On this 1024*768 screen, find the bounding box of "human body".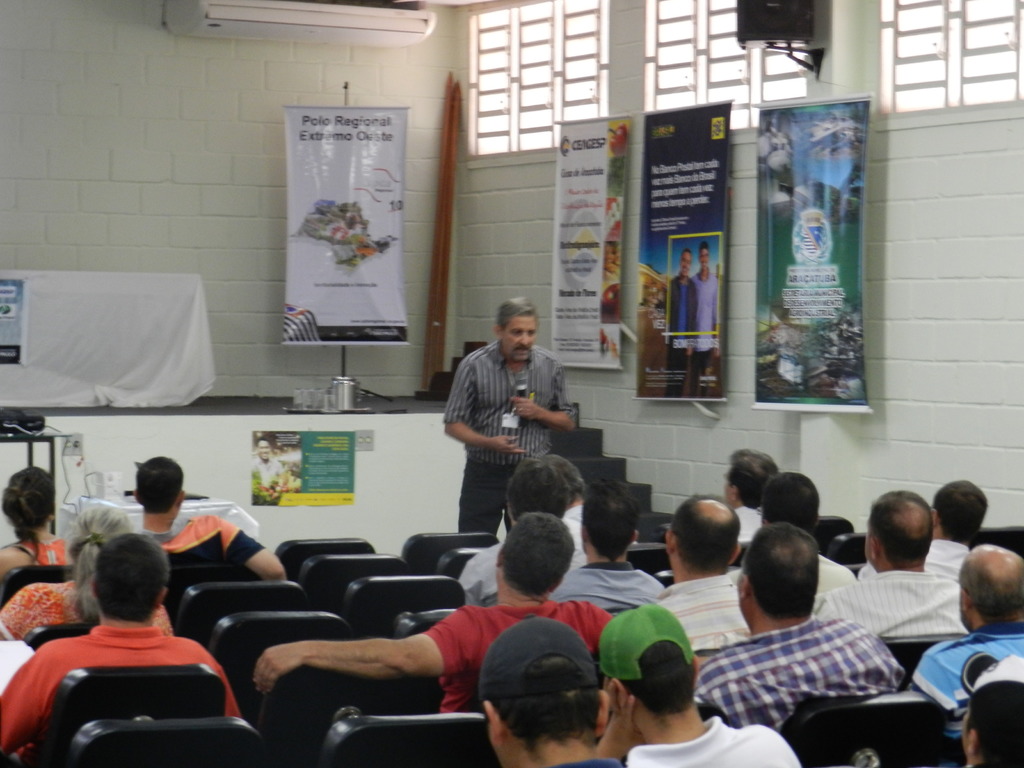
Bounding box: <bbox>653, 563, 759, 660</bbox>.
